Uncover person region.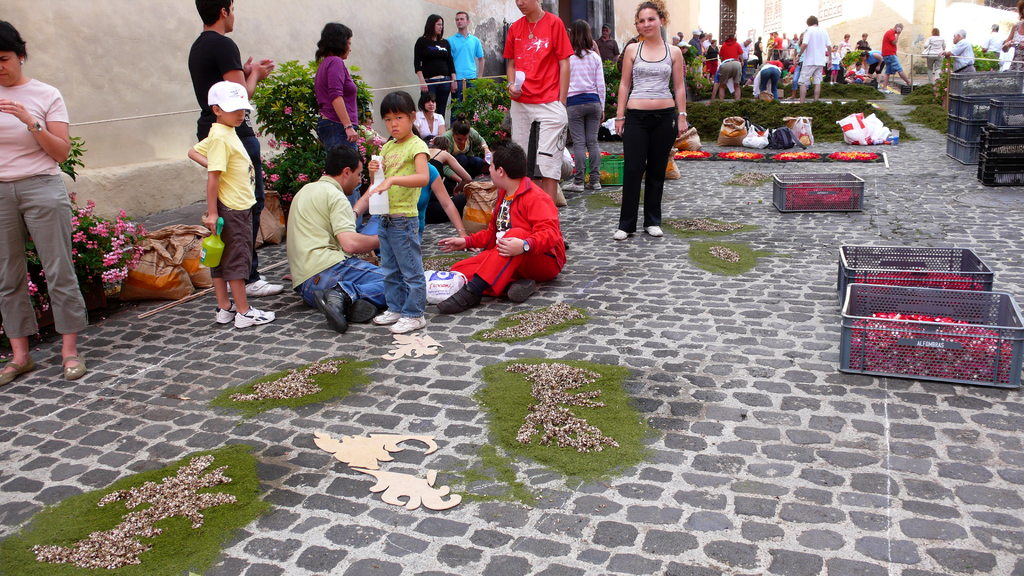
Uncovered: bbox=[611, 0, 687, 239].
